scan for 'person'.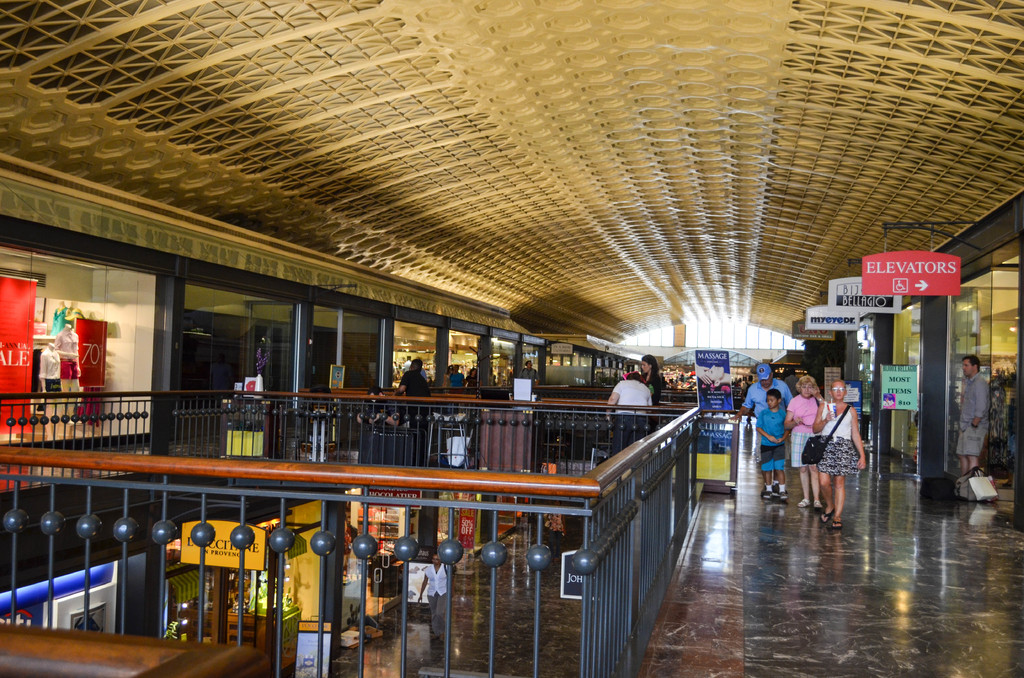
Scan result: {"left": 415, "top": 554, "right": 455, "bottom": 640}.
